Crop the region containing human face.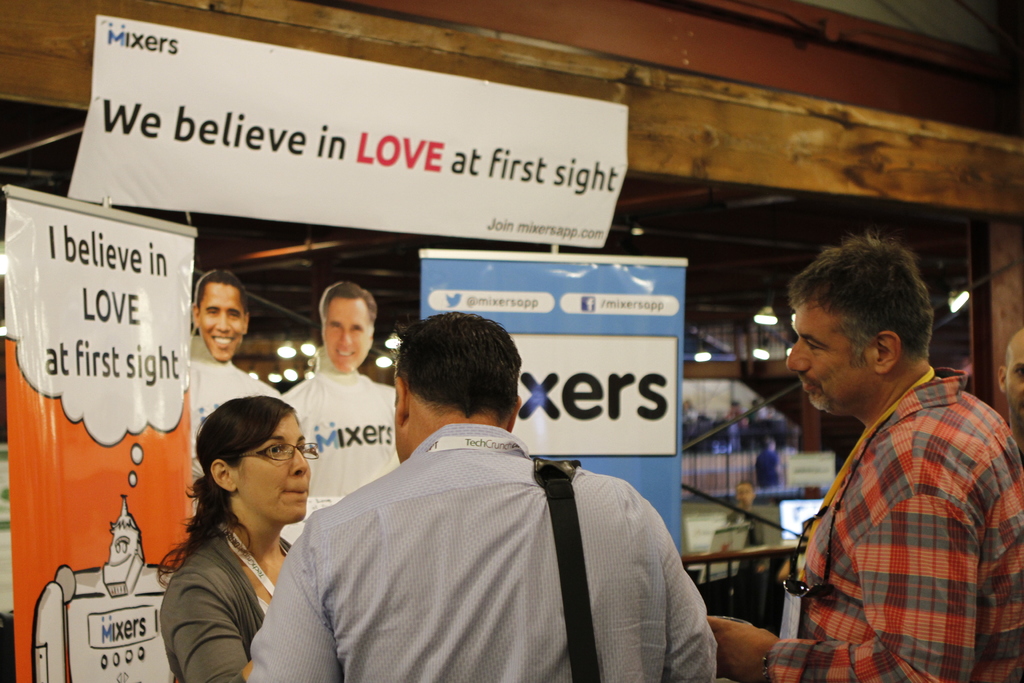
Crop region: 316, 308, 375, 381.
